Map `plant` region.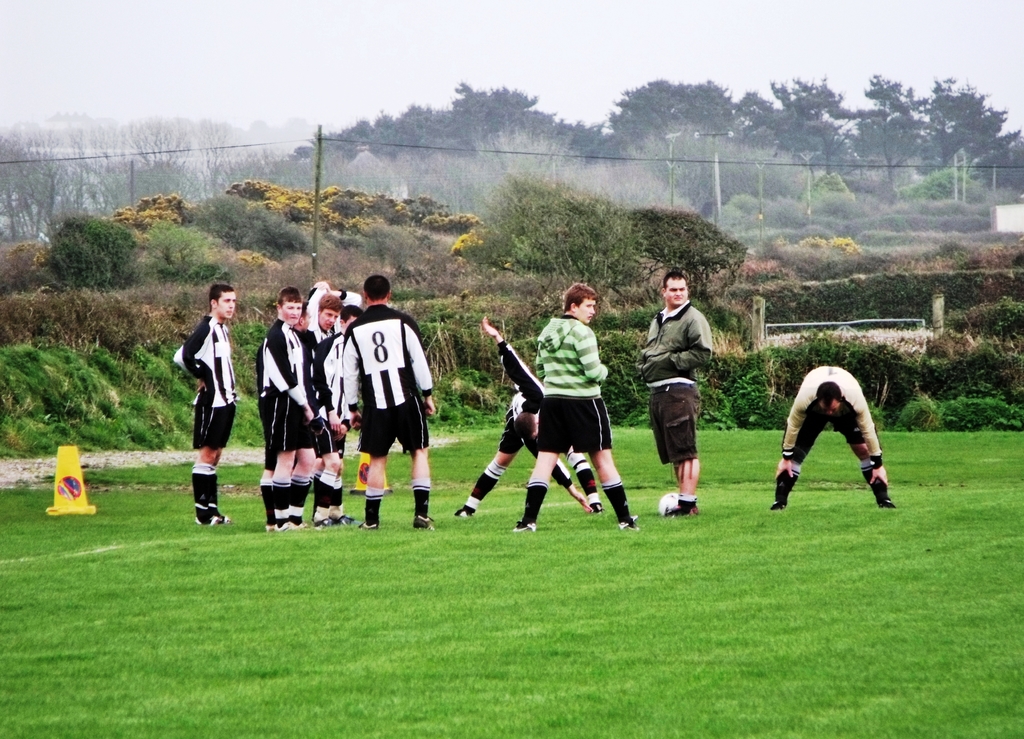
Mapped to 21/412/75/450.
